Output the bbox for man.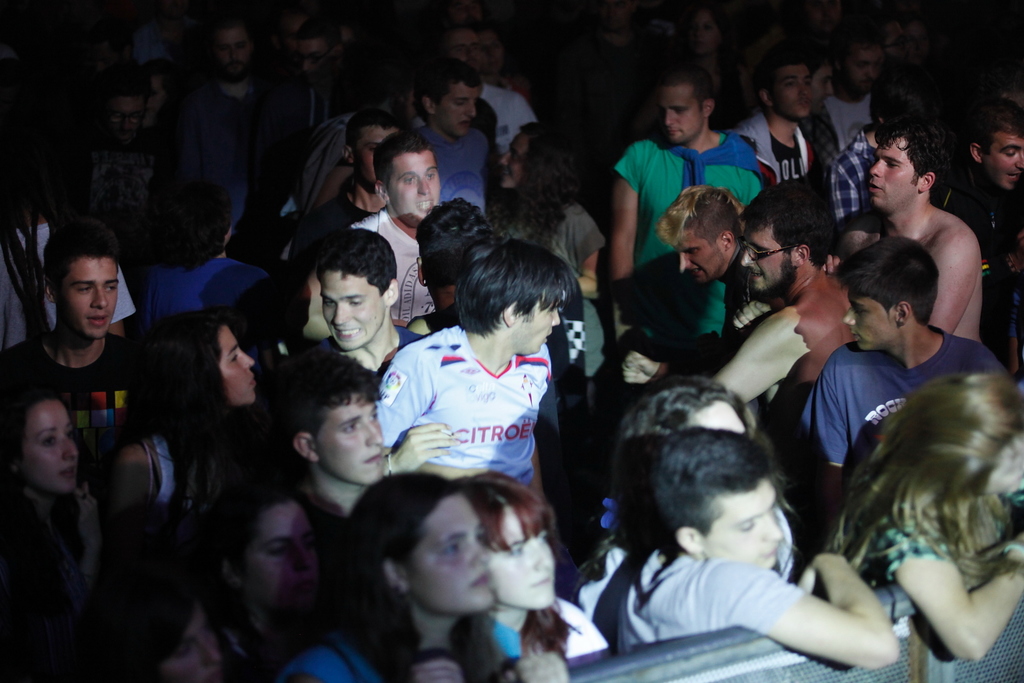
BBox(410, 200, 503, 338).
